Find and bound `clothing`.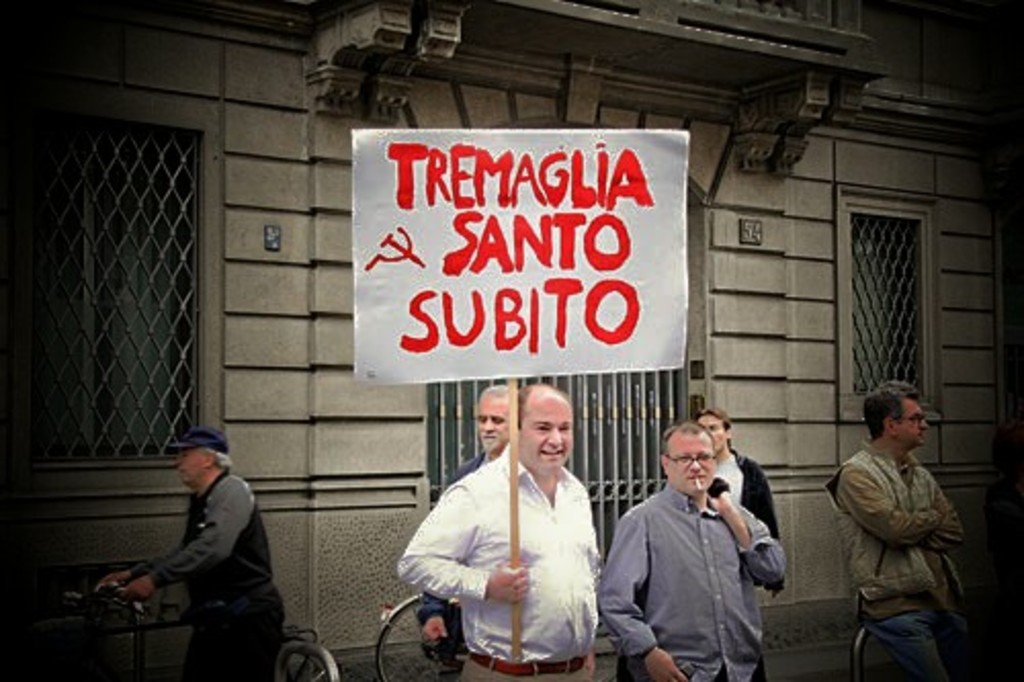
Bound: <bbox>399, 436, 608, 680</bbox>.
